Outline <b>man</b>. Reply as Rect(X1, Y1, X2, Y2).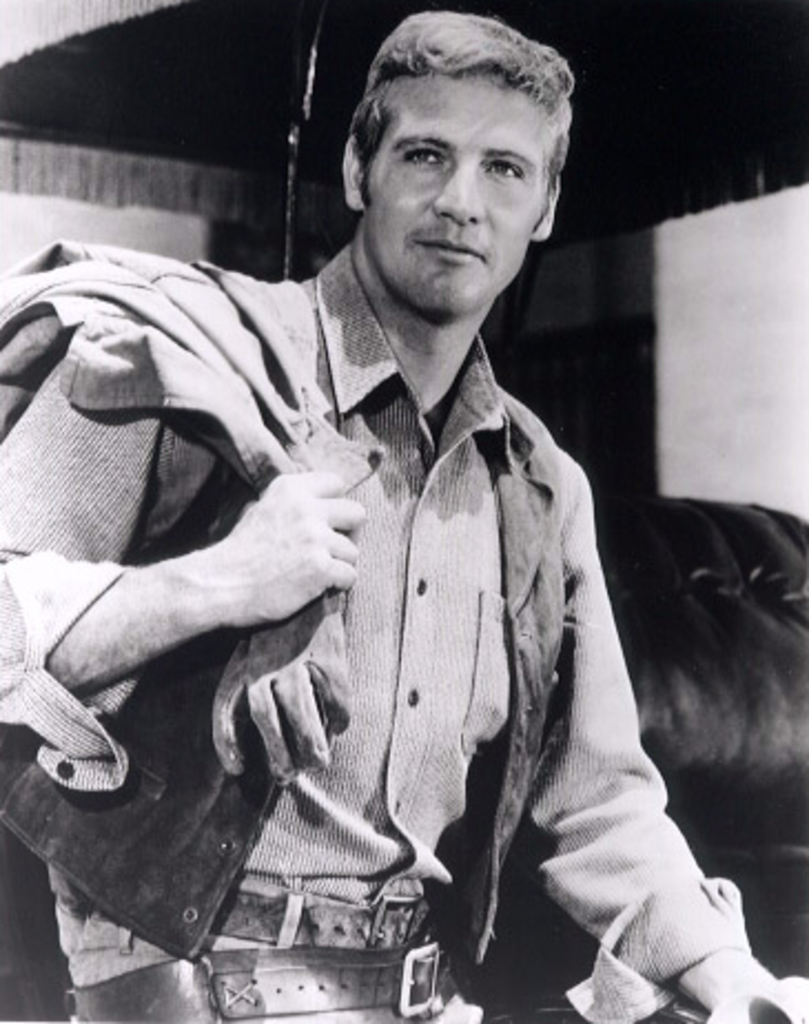
Rect(29, 13, 720, 993).
